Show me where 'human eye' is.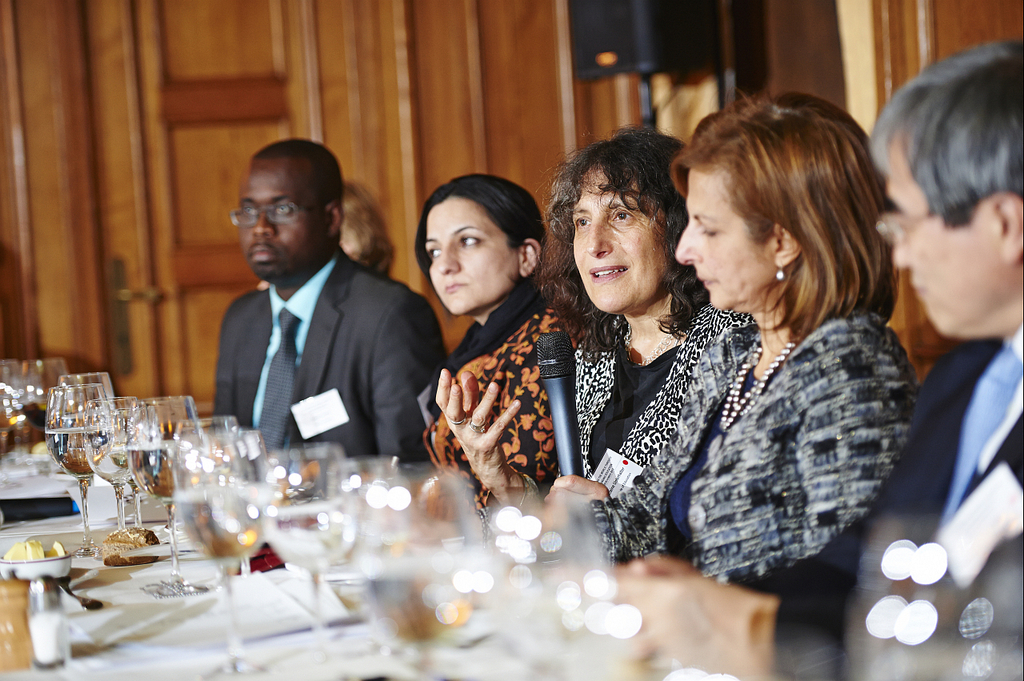
'human eye' is at region(427, 242, 444, 261).
